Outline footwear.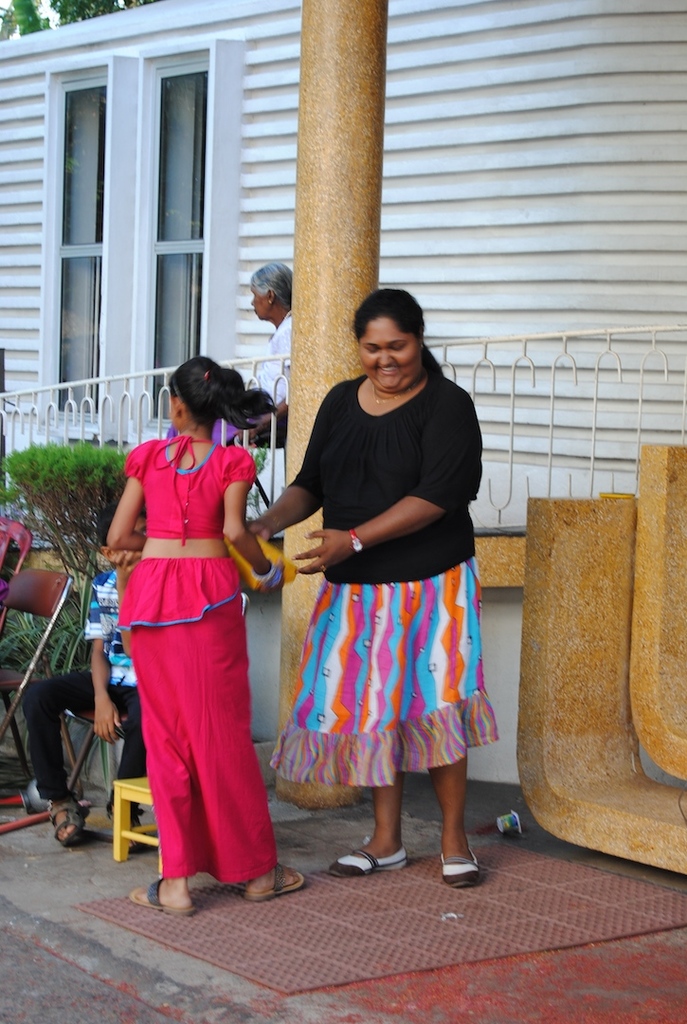
Outline: Rect(127, 879, 196, 916).
